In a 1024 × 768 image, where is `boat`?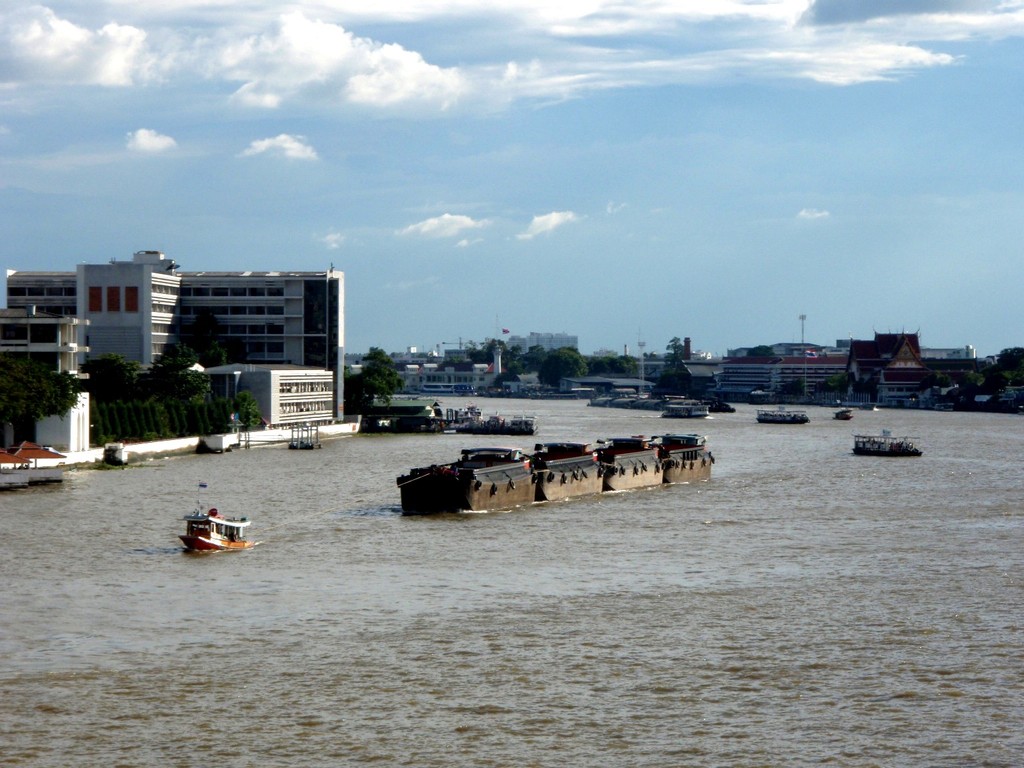
(left=166, top=500, right=261, bottom=565).
